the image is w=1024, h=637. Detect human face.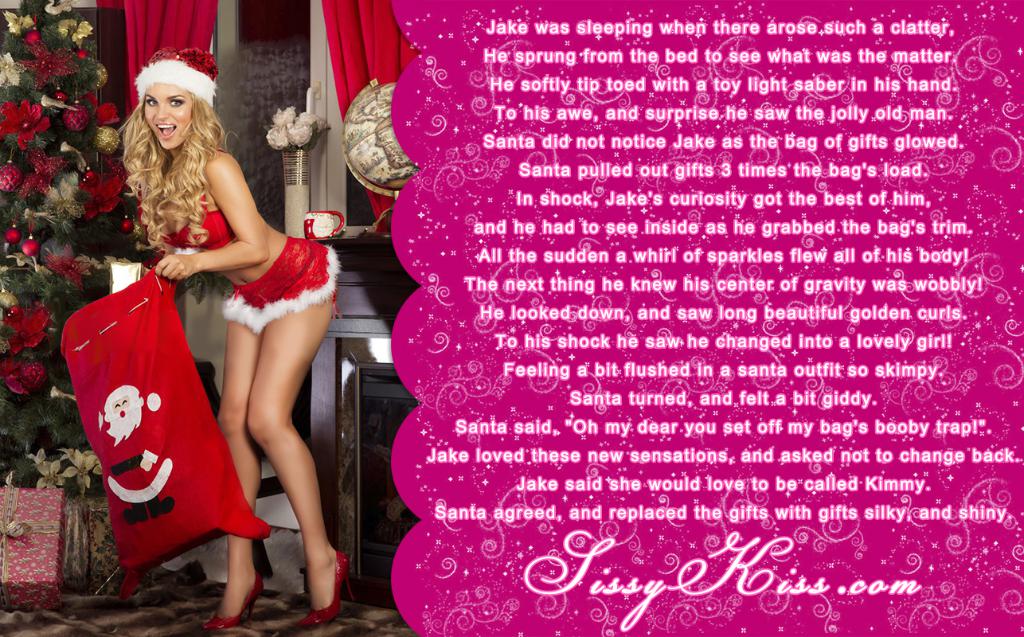
Detection: detection(143, 83, 192, 150).
